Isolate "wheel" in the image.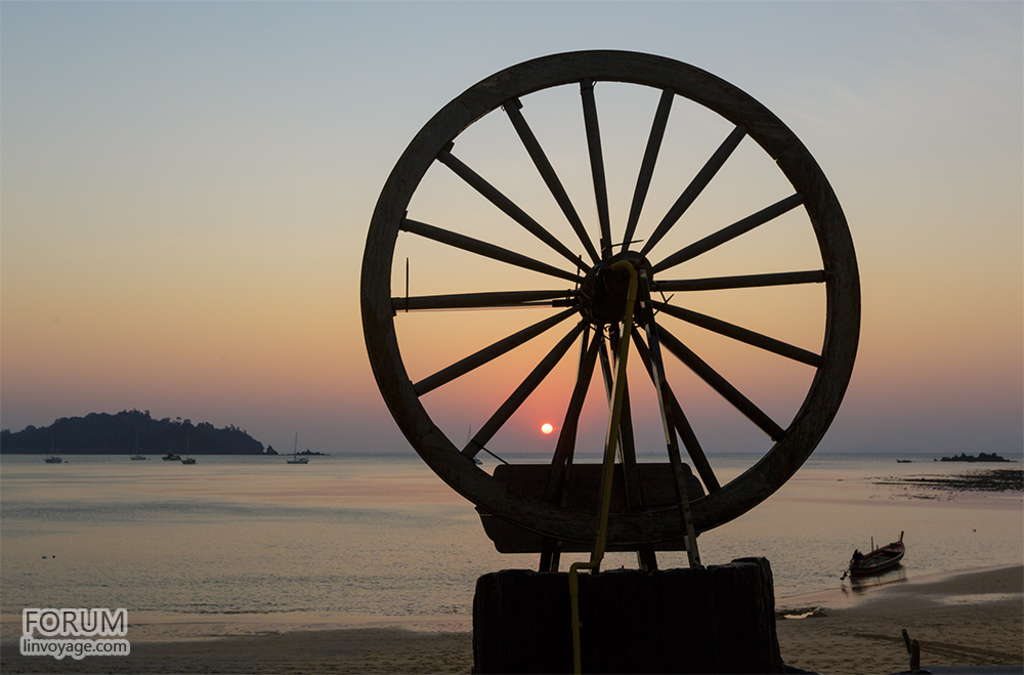
Isolated region: box(357, 44, 864, 542).
